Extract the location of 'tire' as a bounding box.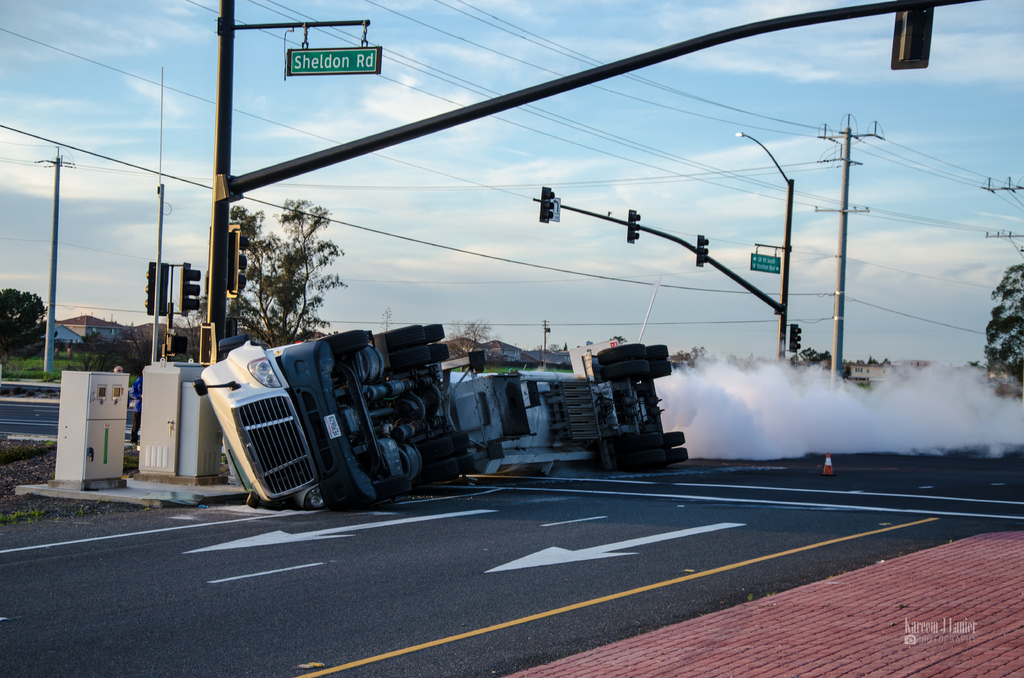
bbox(601, 361, 648, 382).
